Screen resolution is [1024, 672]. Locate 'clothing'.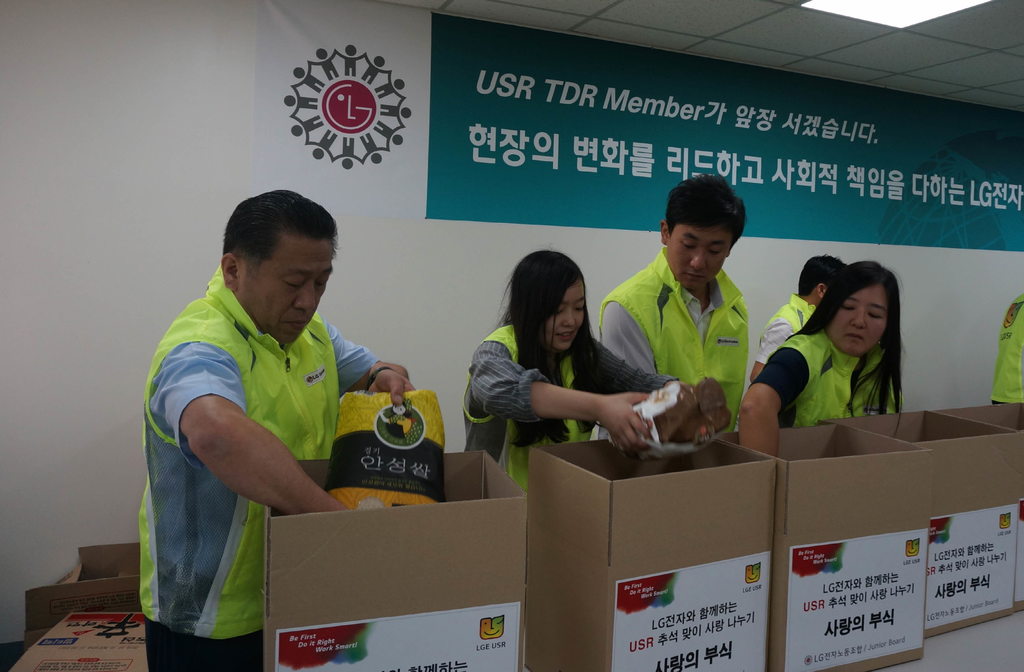
x1=973 y1=305 x2=1023 y2=407.
